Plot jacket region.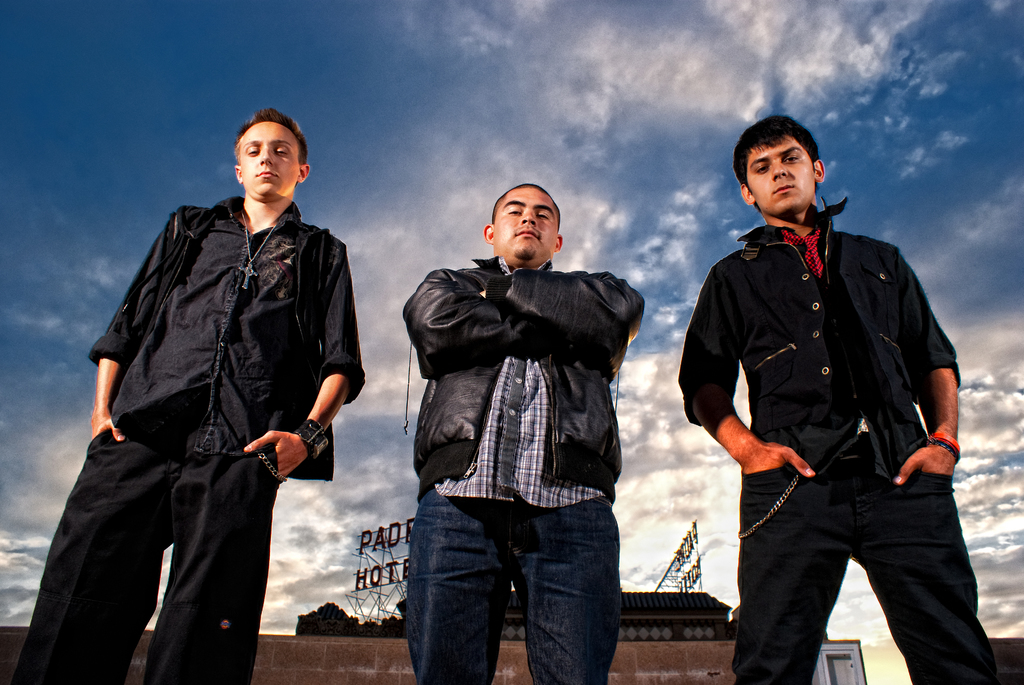
Plotted at (86,191,342,483).
